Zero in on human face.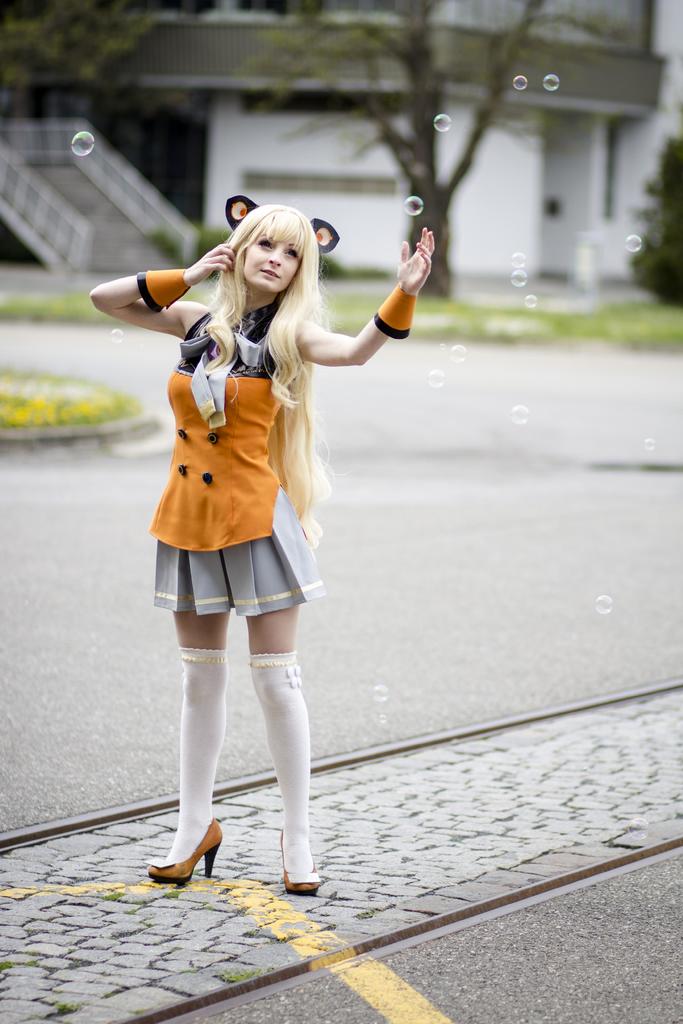
Zeroed in: 243,236,299,297.
